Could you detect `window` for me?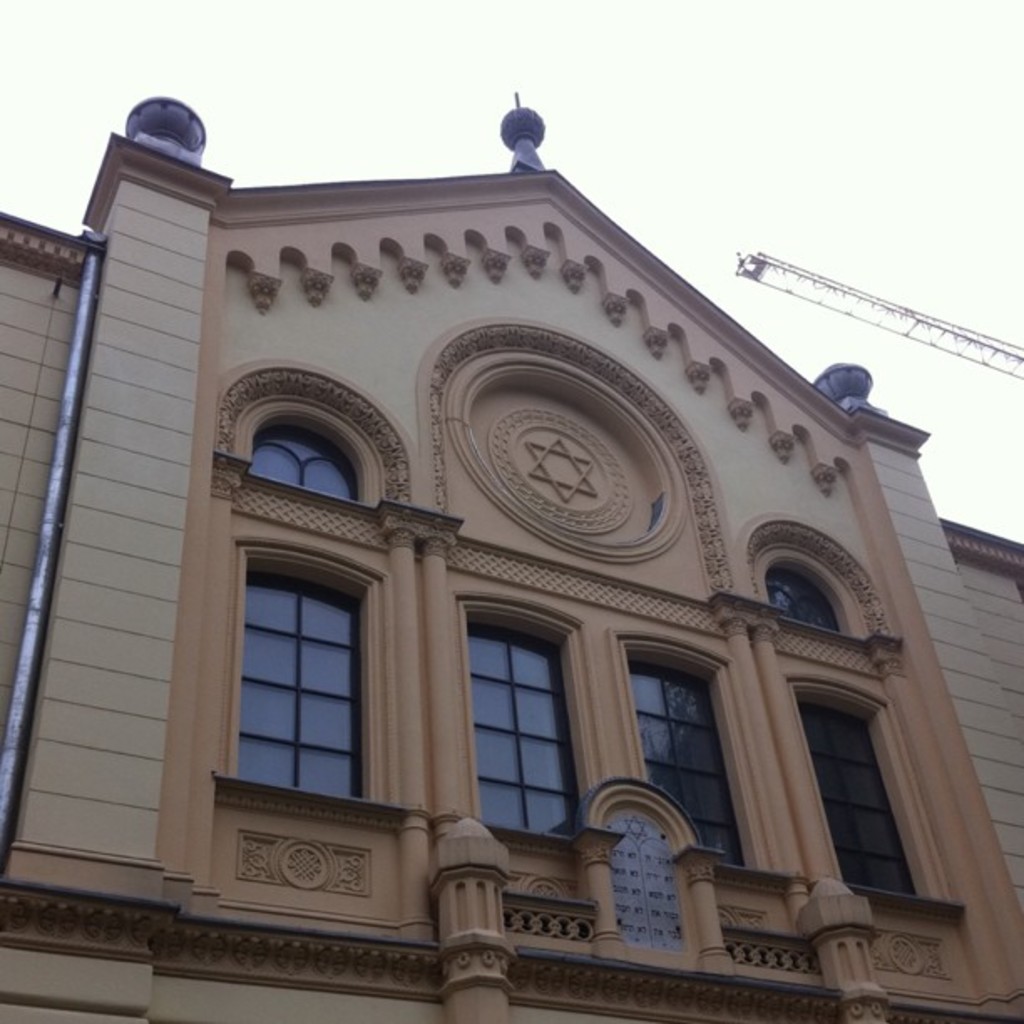
Detection result: <bbox>231, 534, 375, 812</bbox>.
